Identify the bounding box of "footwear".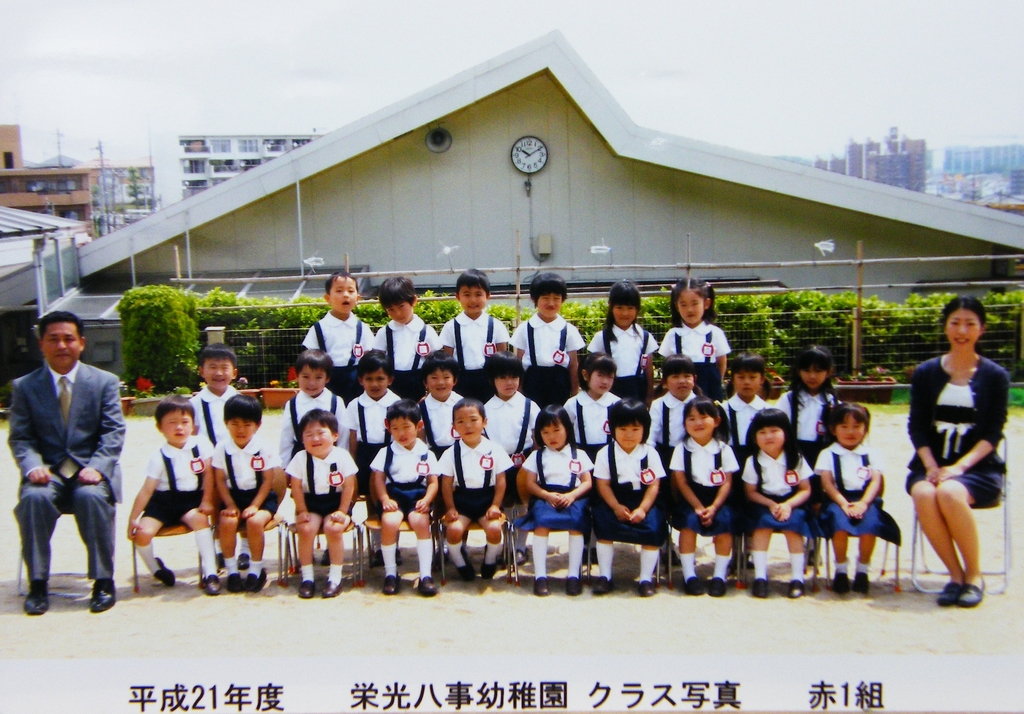
bbox=[397, 551, 398, 566].
